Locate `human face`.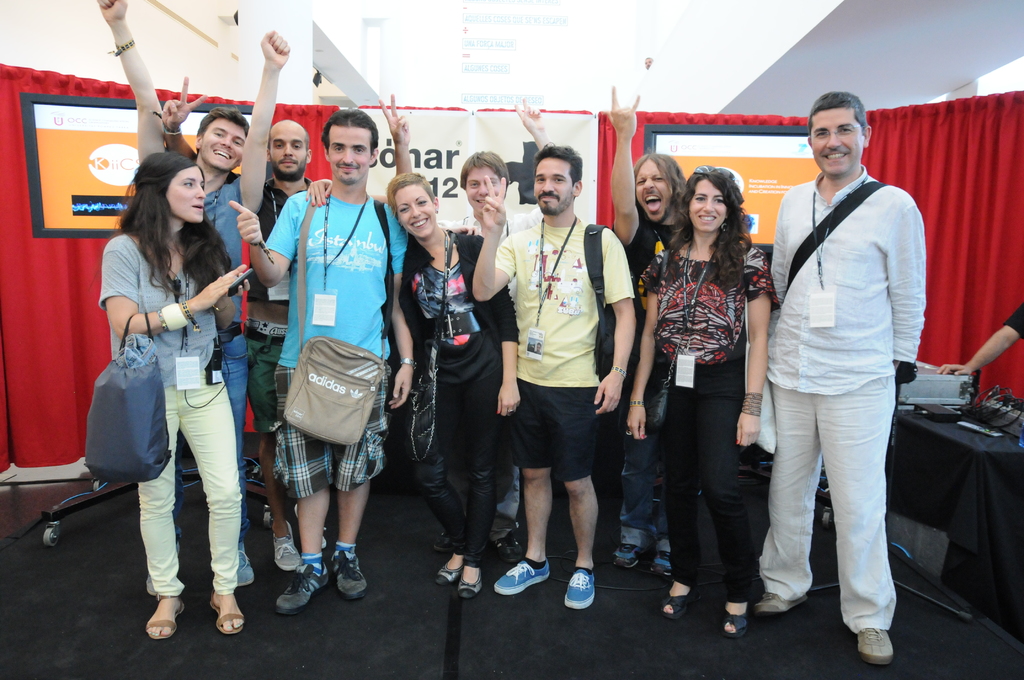
Bounding box: Rect(637, 156, 671, 226).
